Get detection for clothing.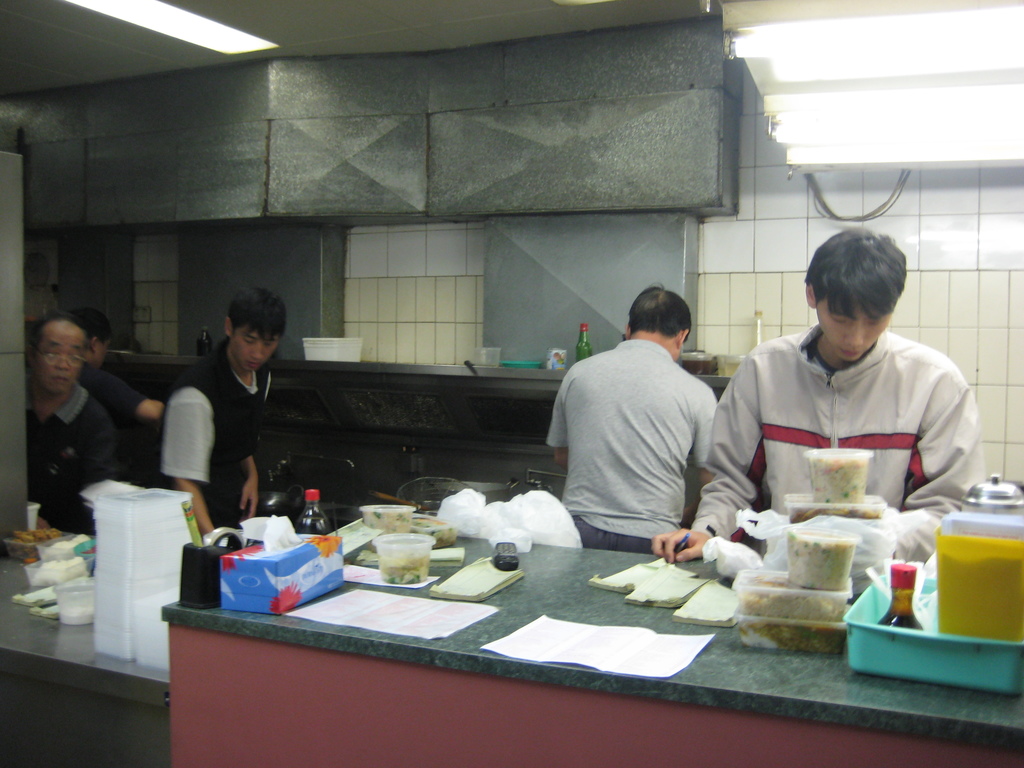
Detection: <bbox>541, 331, 724, 553</bbox>.
